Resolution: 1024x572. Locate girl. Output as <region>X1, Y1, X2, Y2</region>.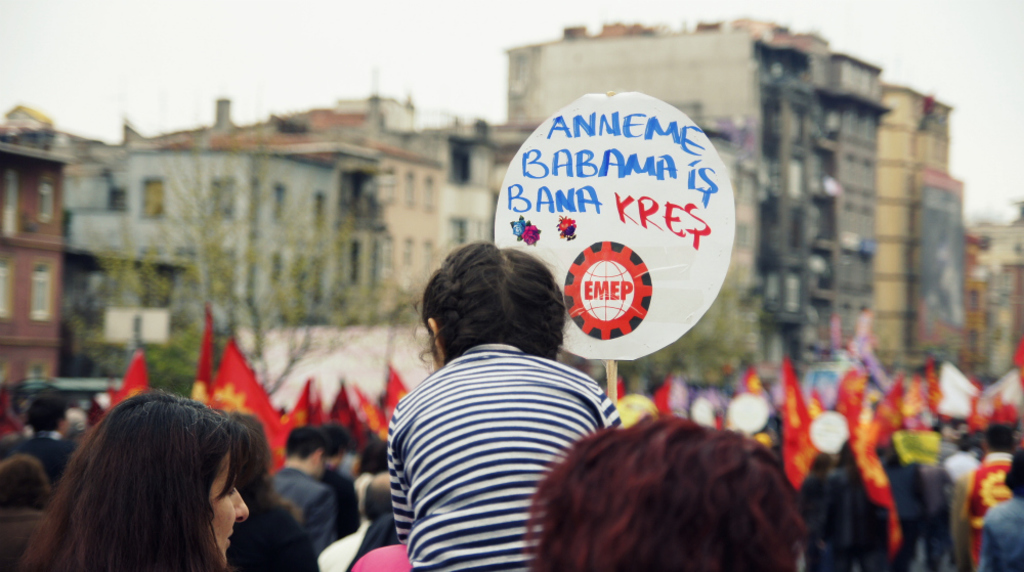
<region>16, 393, 256, 571</region>.
